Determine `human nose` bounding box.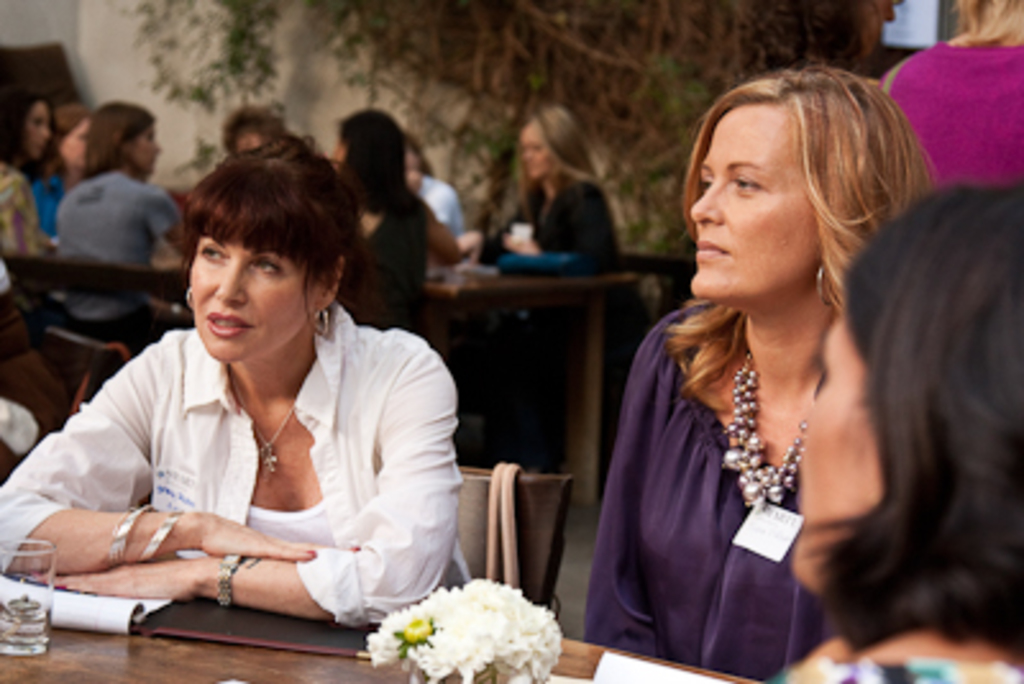
Determined: locate(210, 261, 256, 307).
